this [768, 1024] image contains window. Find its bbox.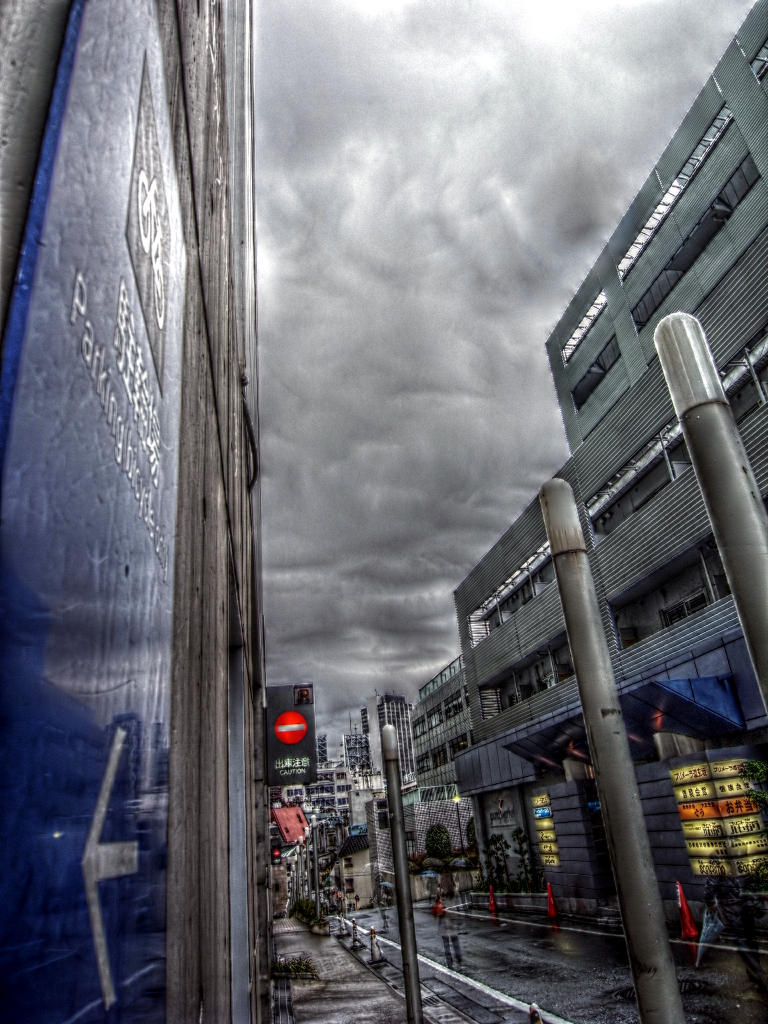
bbox=[374, 800, 389, 830].
